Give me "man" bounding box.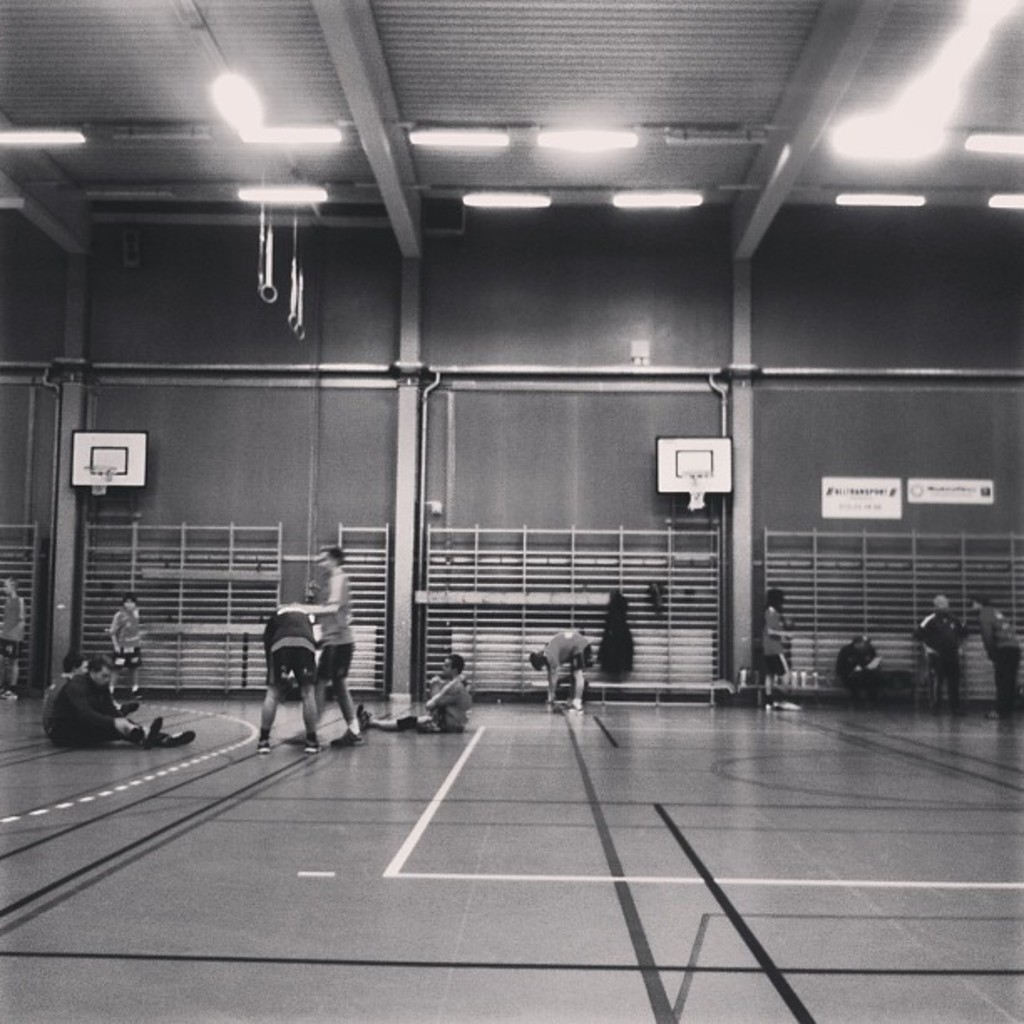
detection(912, 587, 969, 714).
